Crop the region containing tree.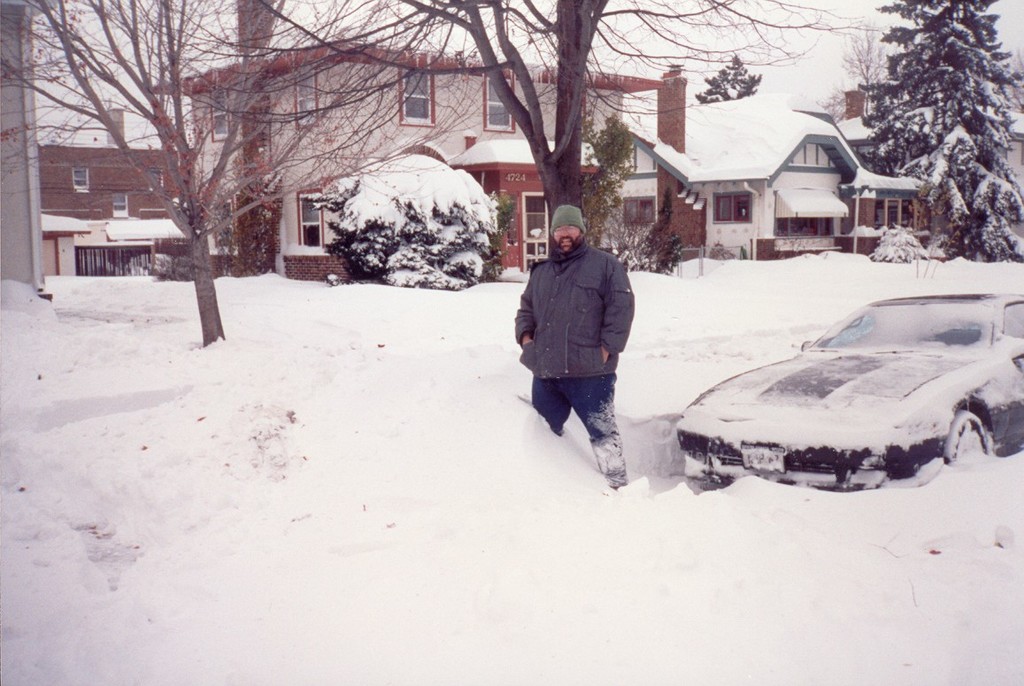
Crop region: (x1=578, y1=112, x2=626, y2=247).
